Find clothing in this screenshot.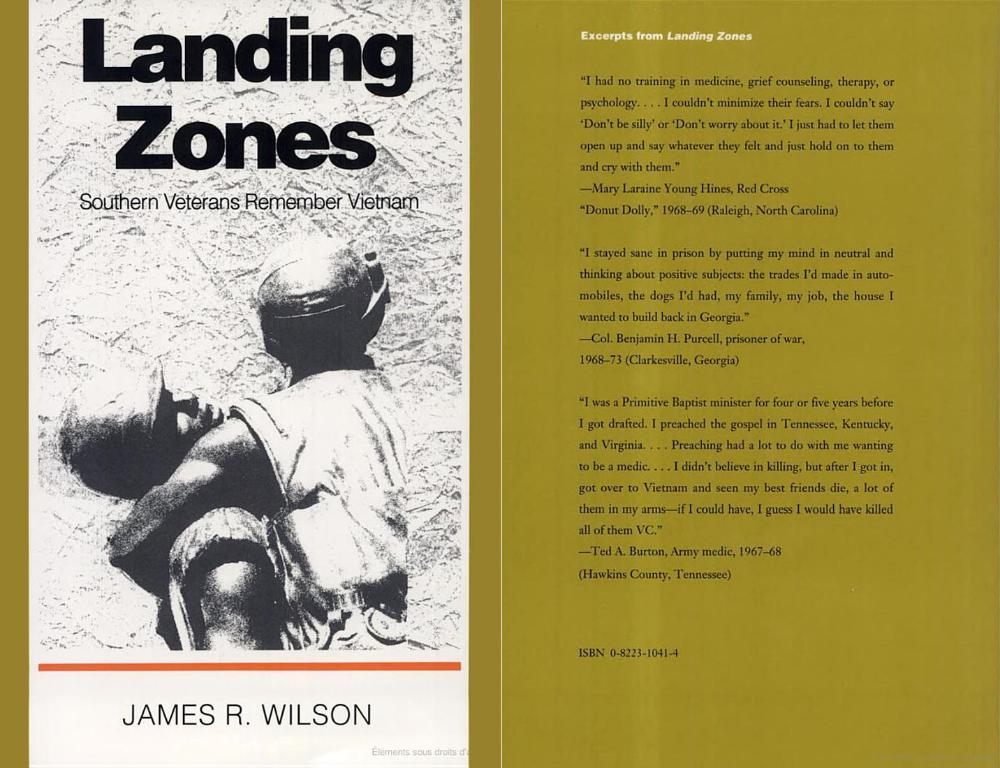
The bounding box for clothing is select_region(161, 353, 418, 628).
